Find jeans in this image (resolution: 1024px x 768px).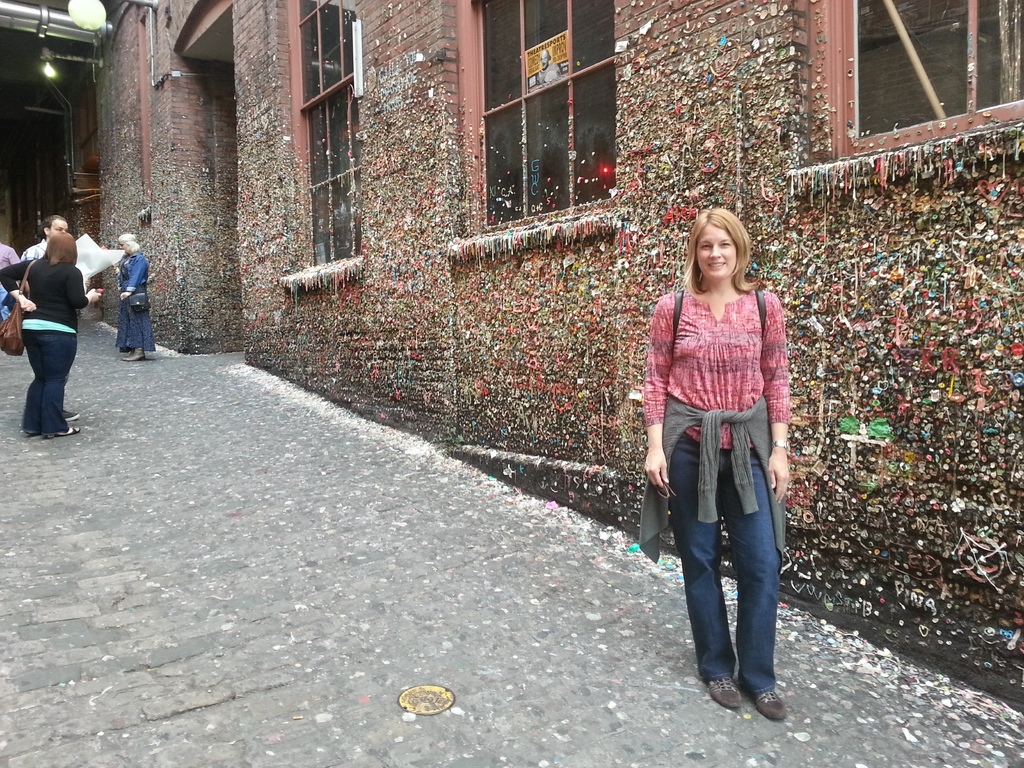
<region>18, 332, 72, 436</region>.
